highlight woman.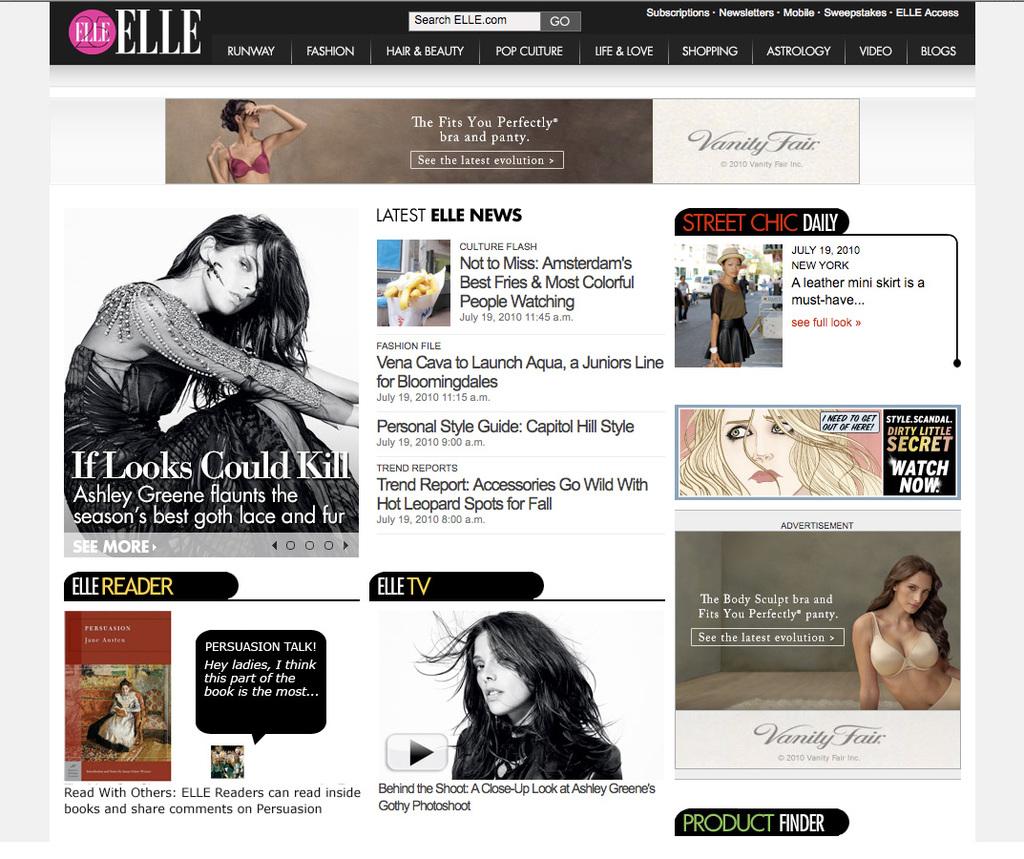
Highlighted region: detection(64, 210, 360, 556).
